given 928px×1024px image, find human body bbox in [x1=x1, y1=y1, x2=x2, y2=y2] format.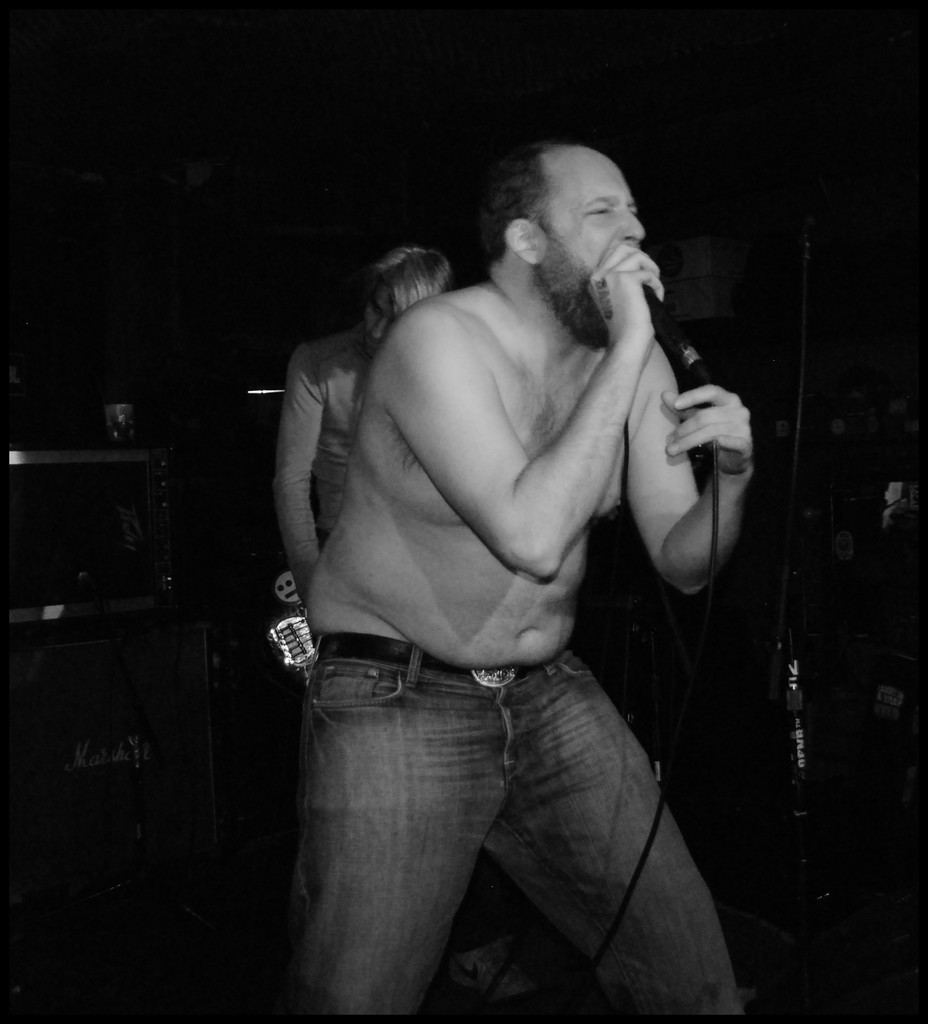
[x1=293, y1=133, x2=755, y2=1016].
